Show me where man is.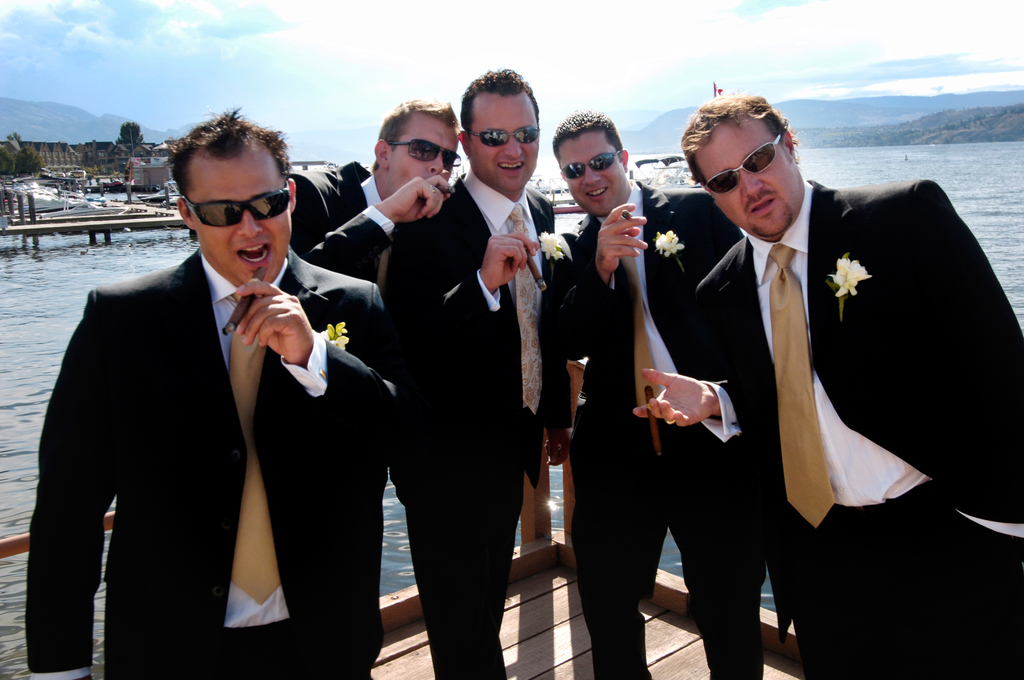
man is at {"x1": 289, "y1": 98, "x2": 461, "y2": 283}.
